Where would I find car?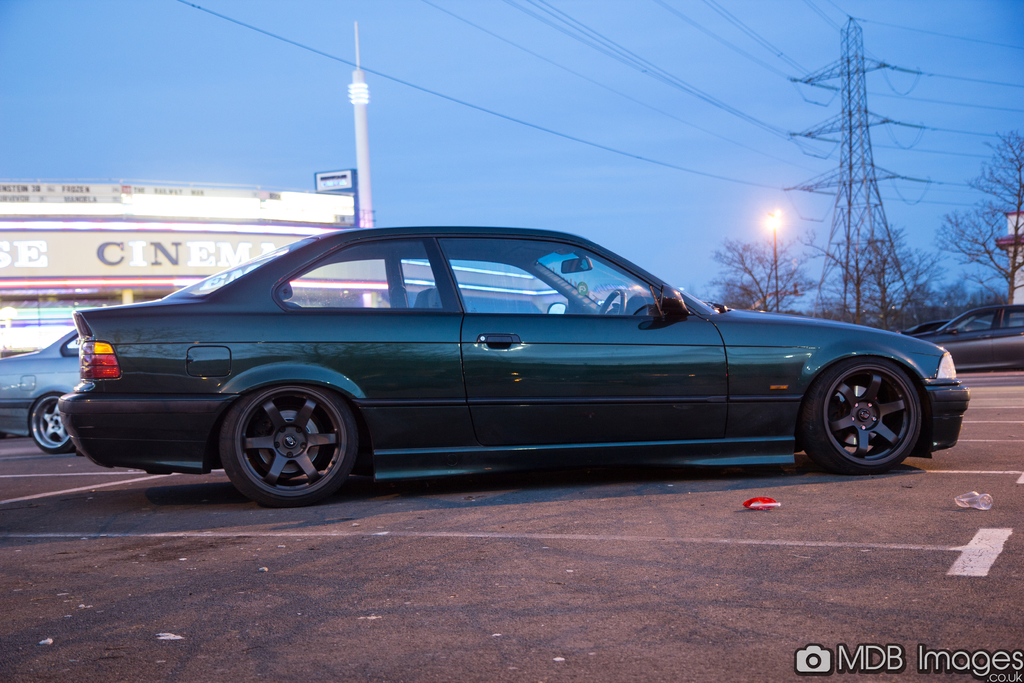
At left=918, top=302, right=1023, bottom=371.
